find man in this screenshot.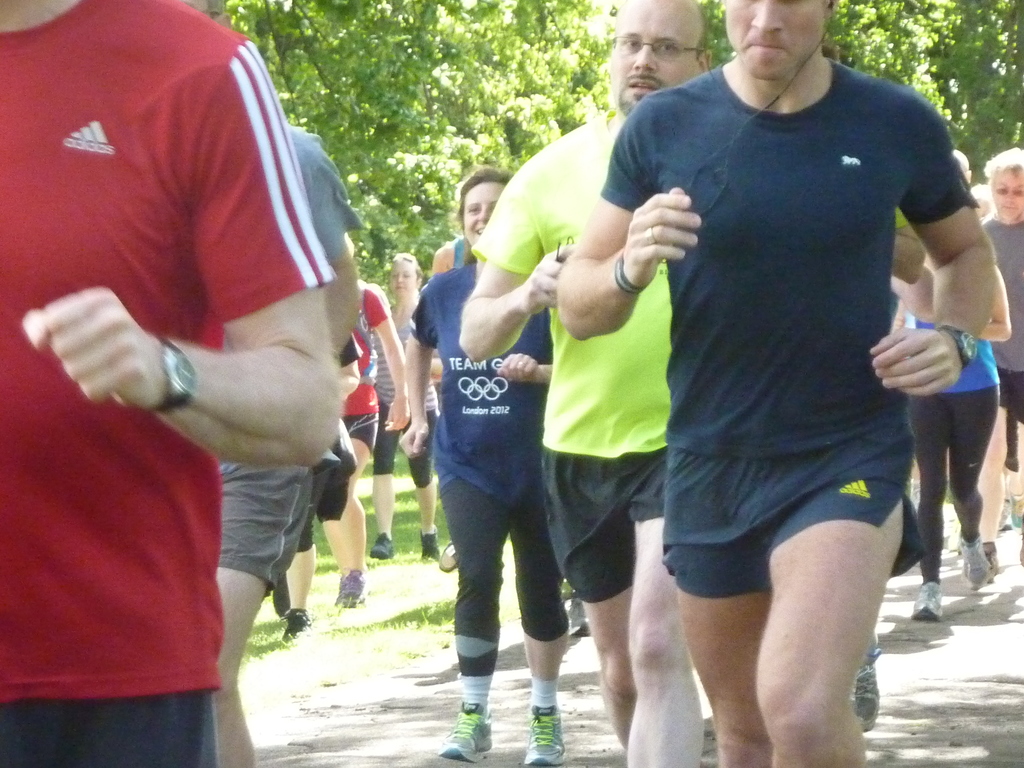
The bounding box for man is left=0, top=0, right=339, bottom=767.
